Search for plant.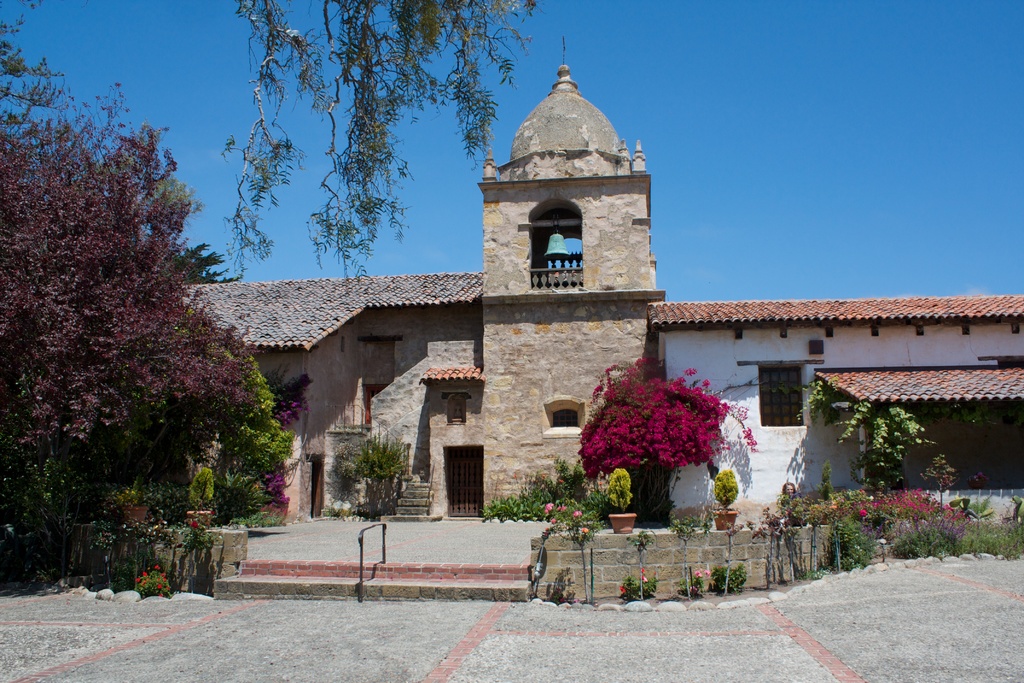
Found at [714,475,737,509].
